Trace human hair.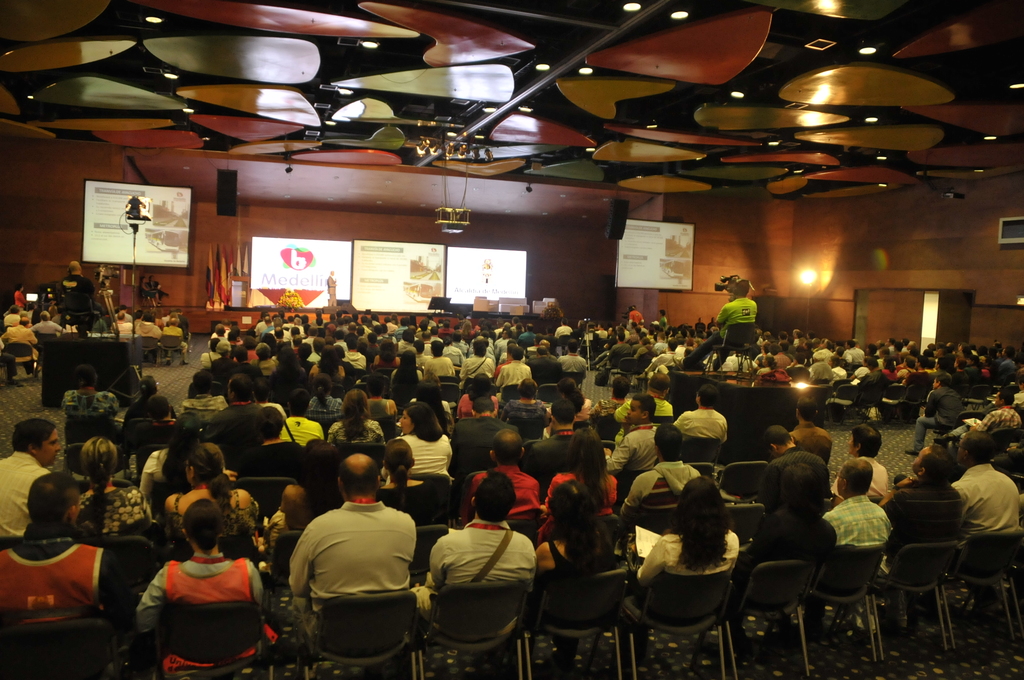
Traced to bbox(548, 396, 573, 425).
